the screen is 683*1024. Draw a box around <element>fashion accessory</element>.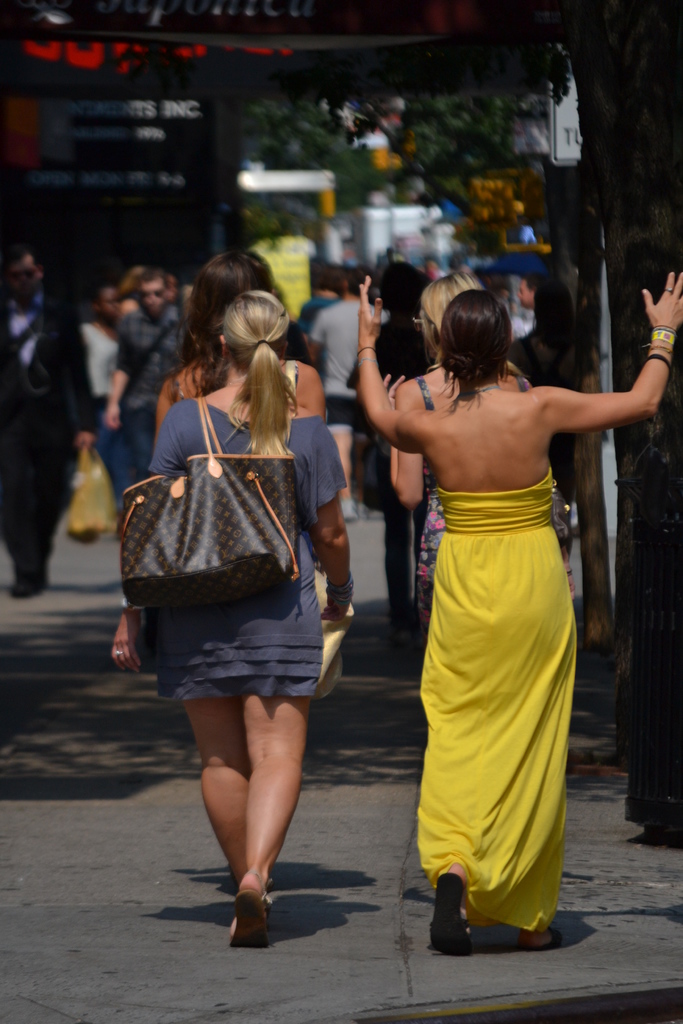
locate(644, 355, 672, 374).
